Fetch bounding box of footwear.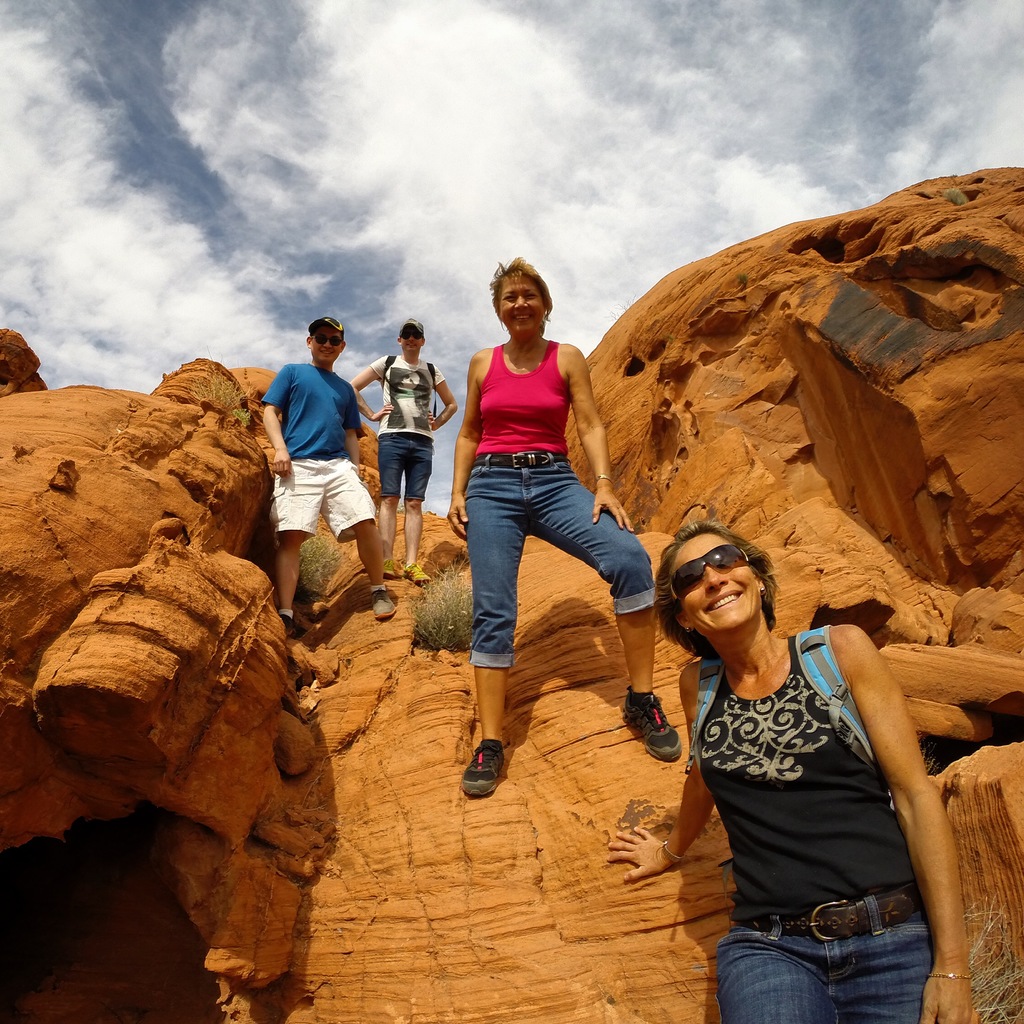
Bbox: detection(281, 616, 298, 634).
